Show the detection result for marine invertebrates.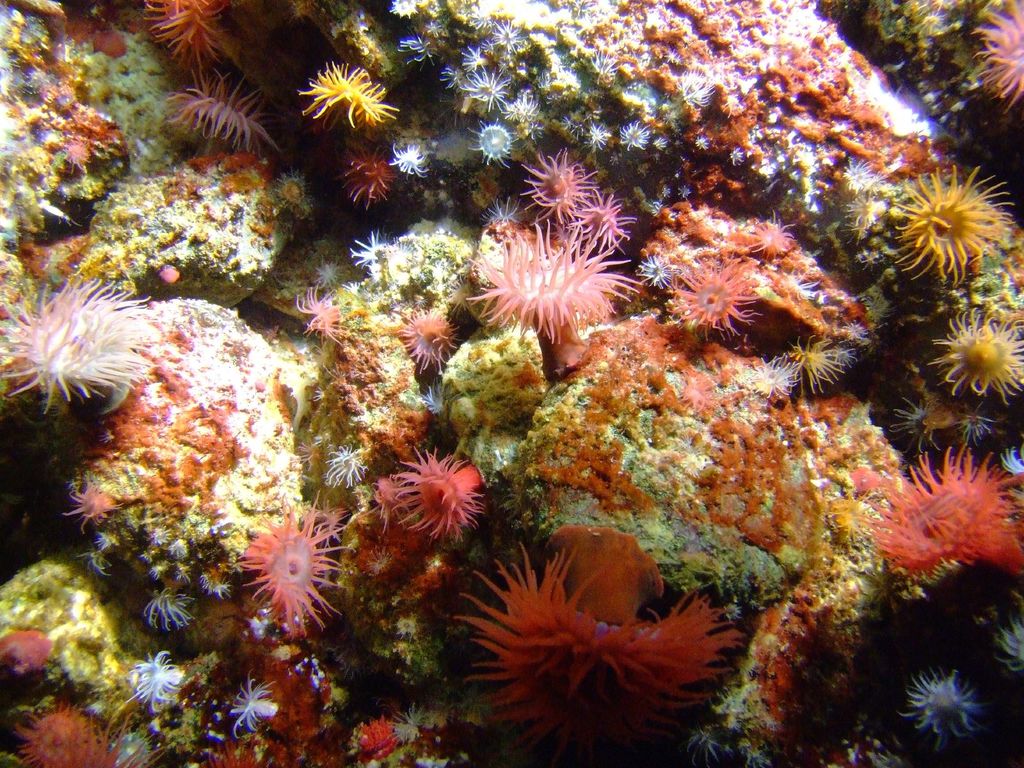
locate(109, 643, 193, 719).
